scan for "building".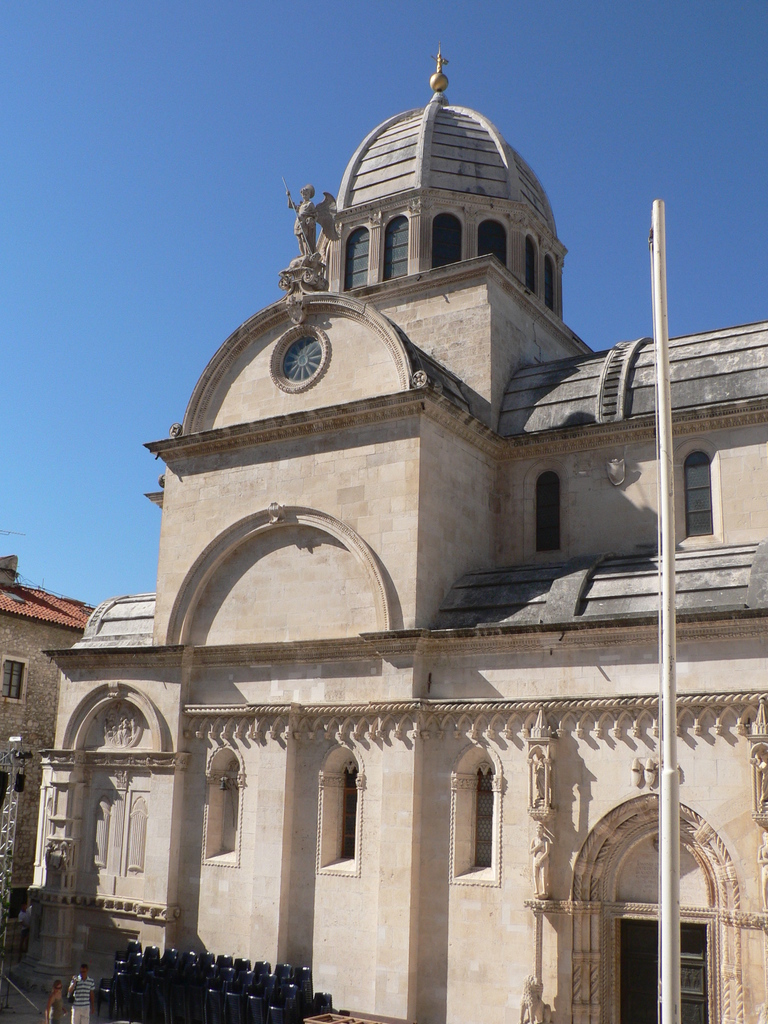
Scan result: 0/548/90/938.
